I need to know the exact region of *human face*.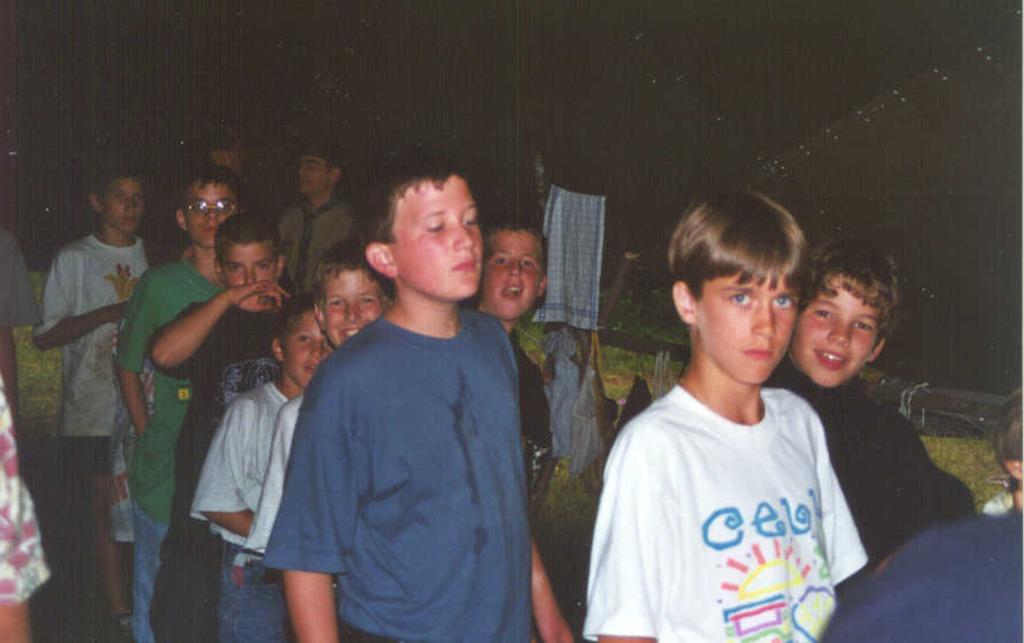
Region: 221, 240, 279, 293.
